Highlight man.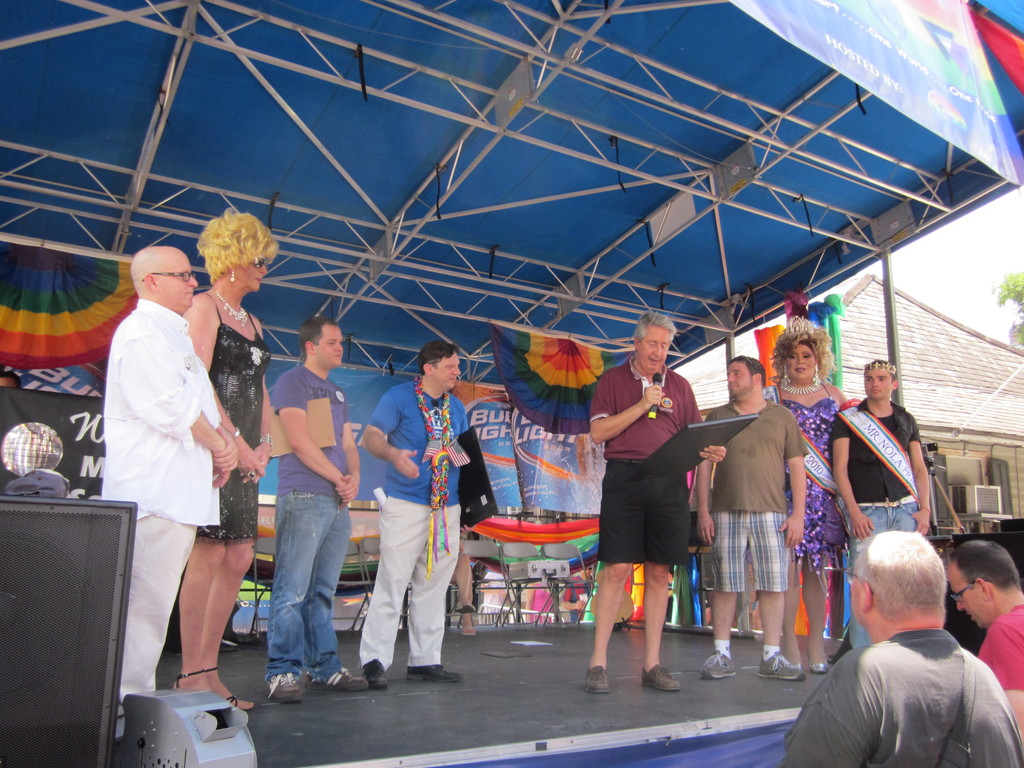
Highlighted region: [x1=261, y1=319, x2=381, y2=705].
